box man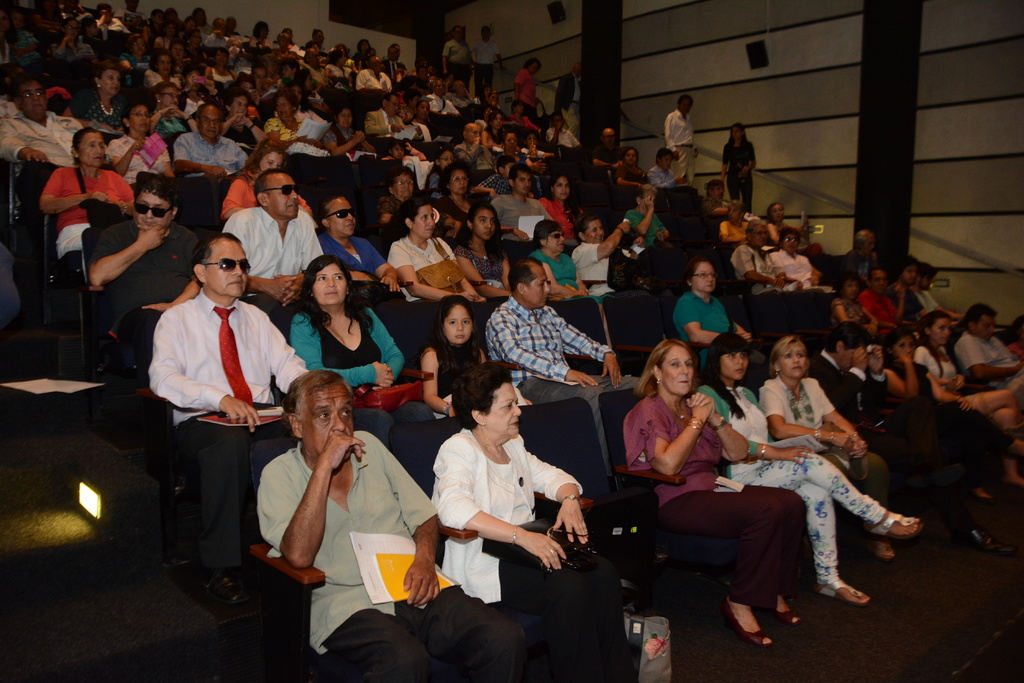
<bbox>664, 91, 700, 181</bbox>
